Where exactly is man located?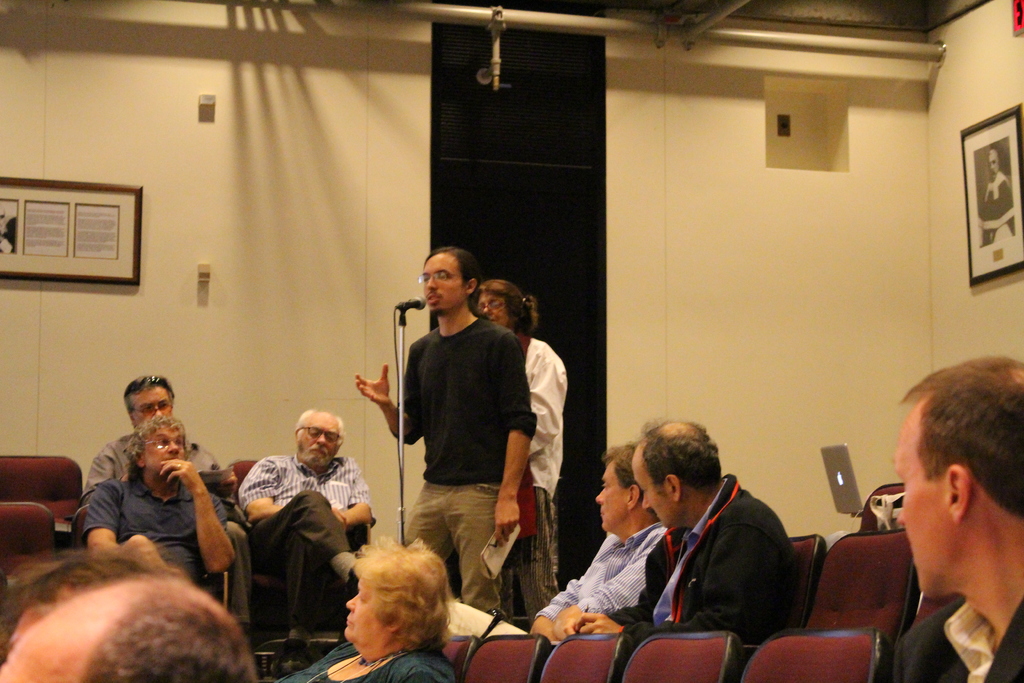
Its bounding box is <bbox>520, 433, 671, 635</bbox>.
